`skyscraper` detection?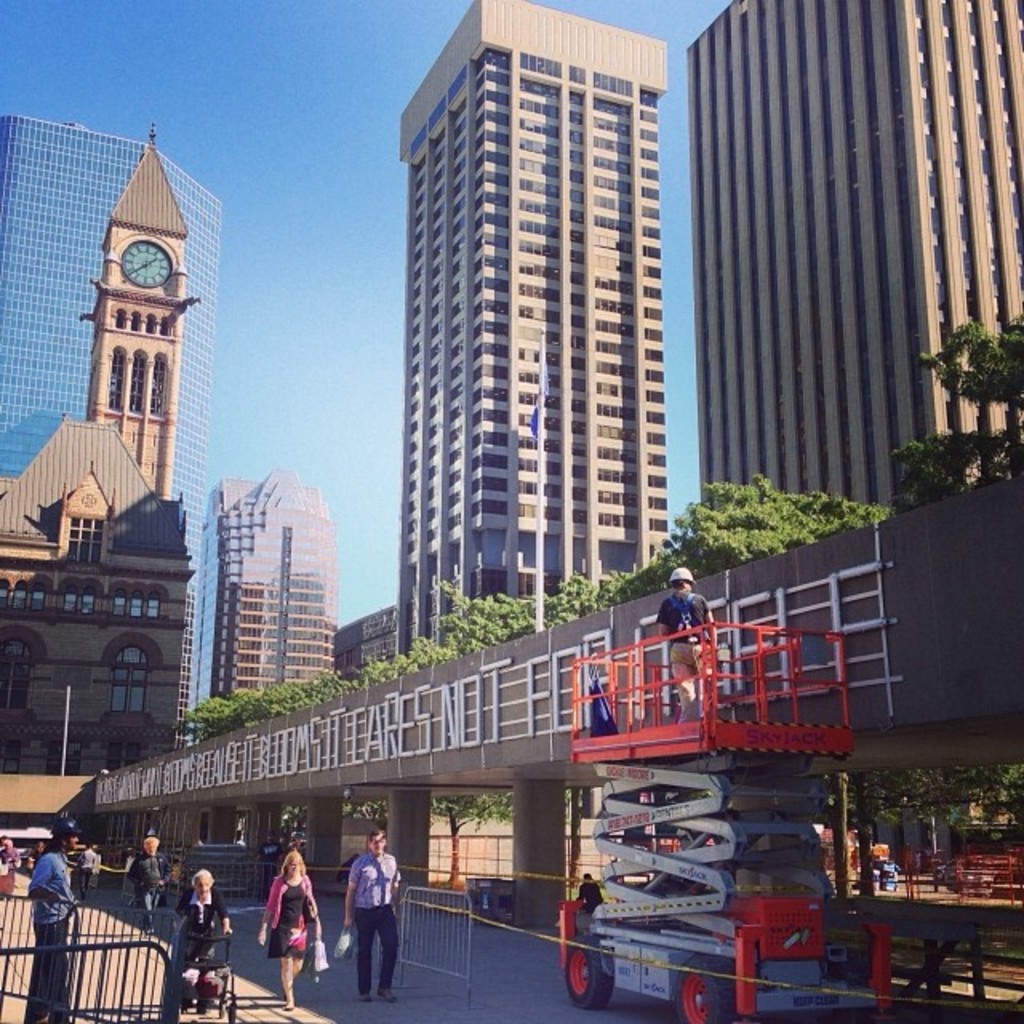
crop(0, 117, 213, 733)
